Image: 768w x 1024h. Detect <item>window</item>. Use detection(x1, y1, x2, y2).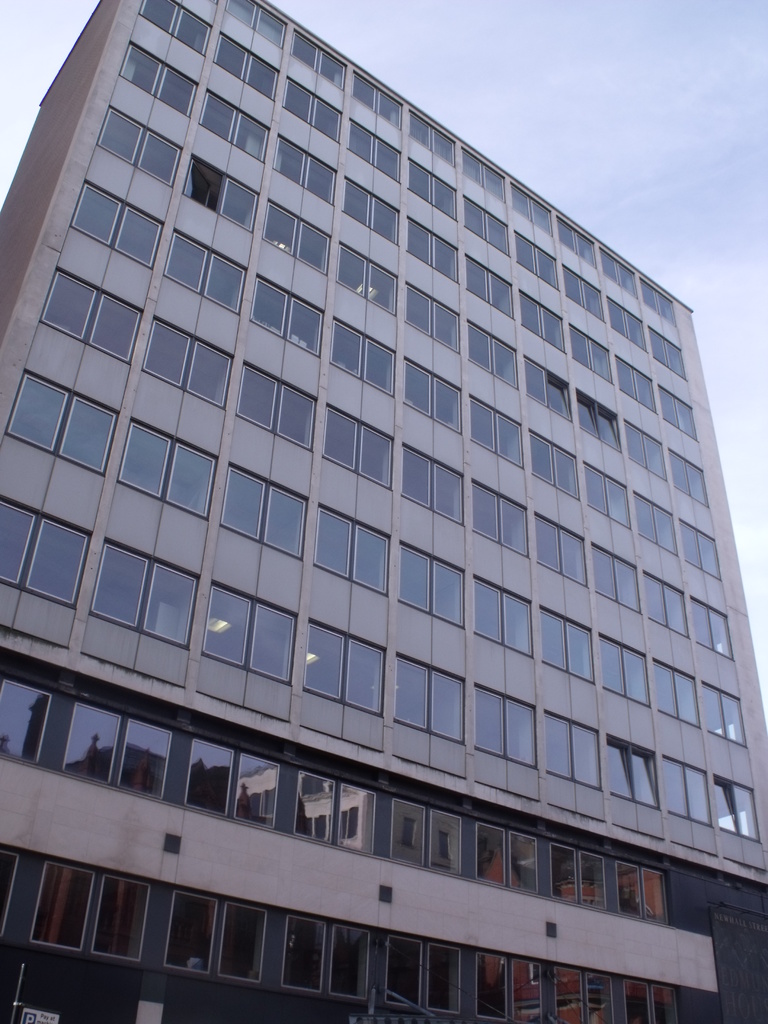
detection(417, 947, 466, 1010).
